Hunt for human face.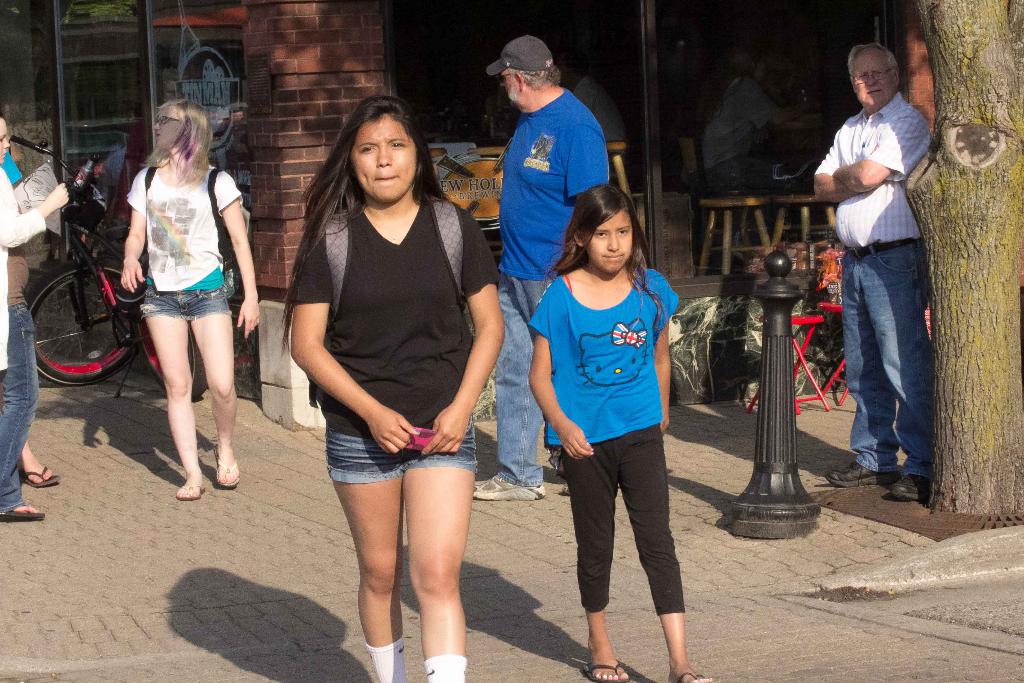
Hunted down at detection(852, 50, 893, 106).
